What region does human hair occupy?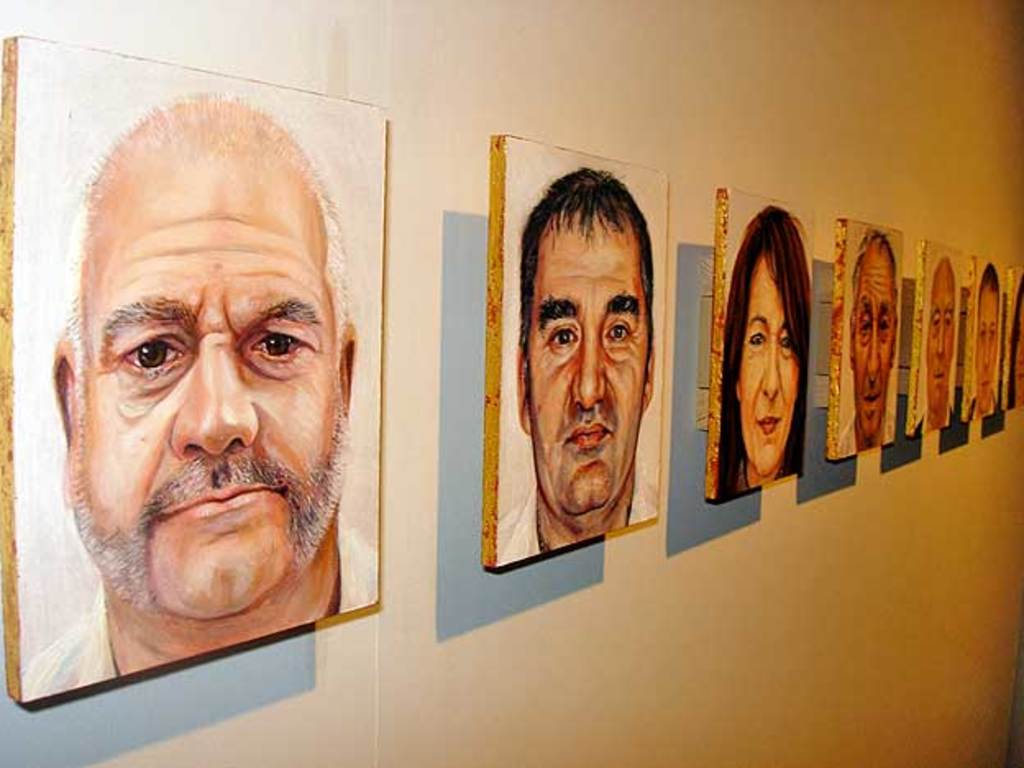
l=519, t=166, r=658, b=501.
